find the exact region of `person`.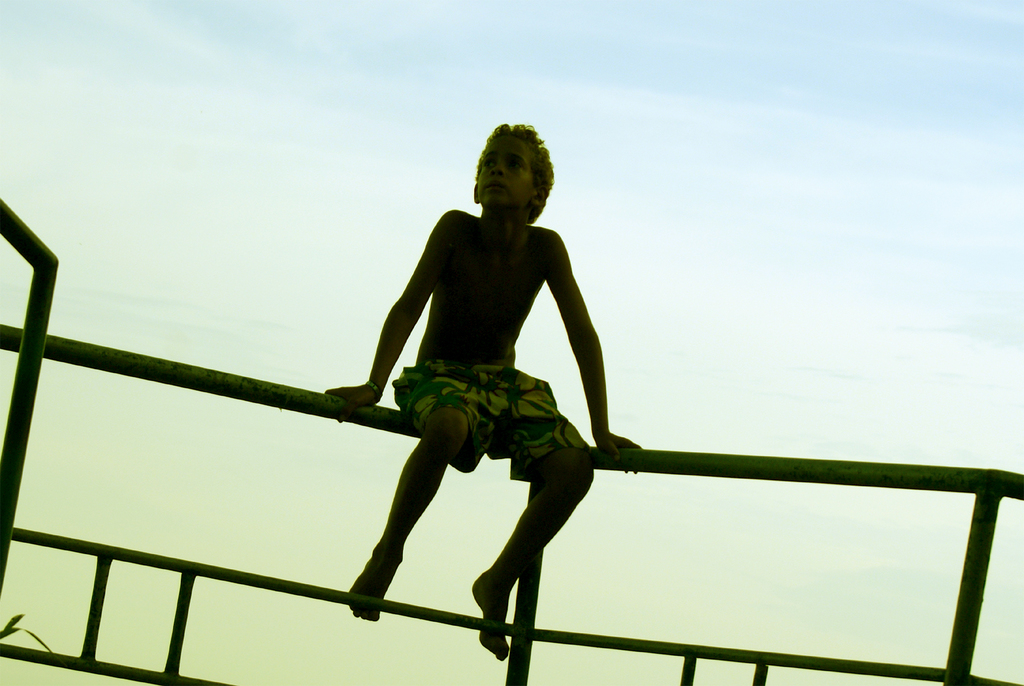
Exact region: locate(324, 125, 643, 660).
